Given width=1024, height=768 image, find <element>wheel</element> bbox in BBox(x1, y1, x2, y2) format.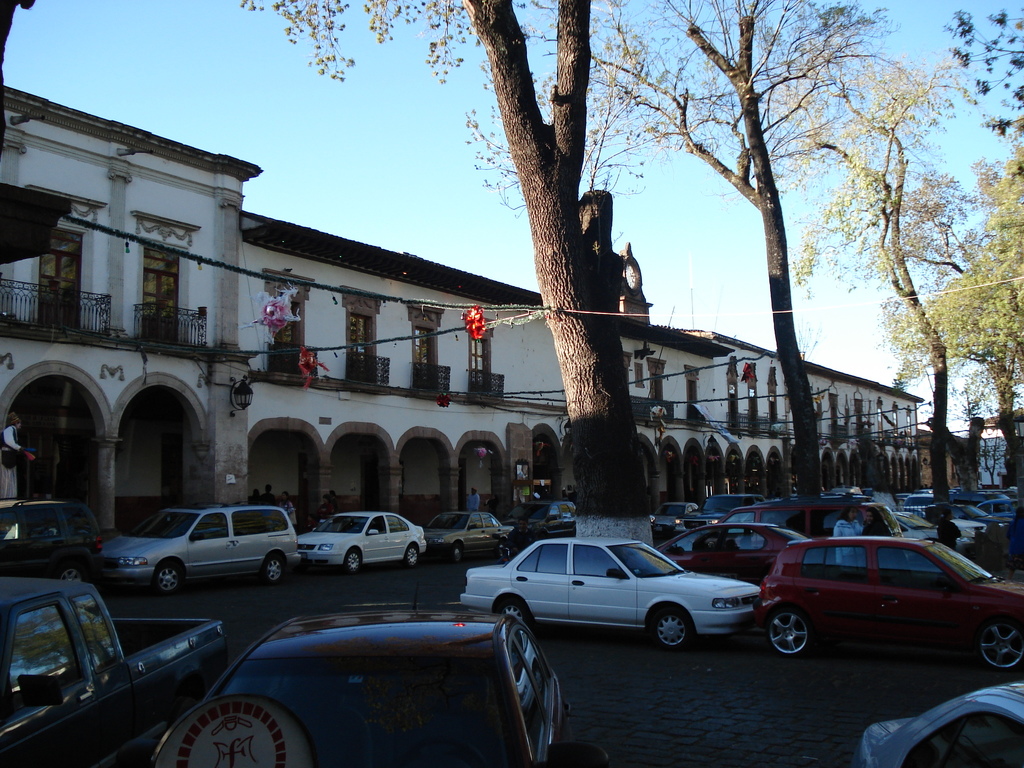
BBox(407, 542, 422, 563).
